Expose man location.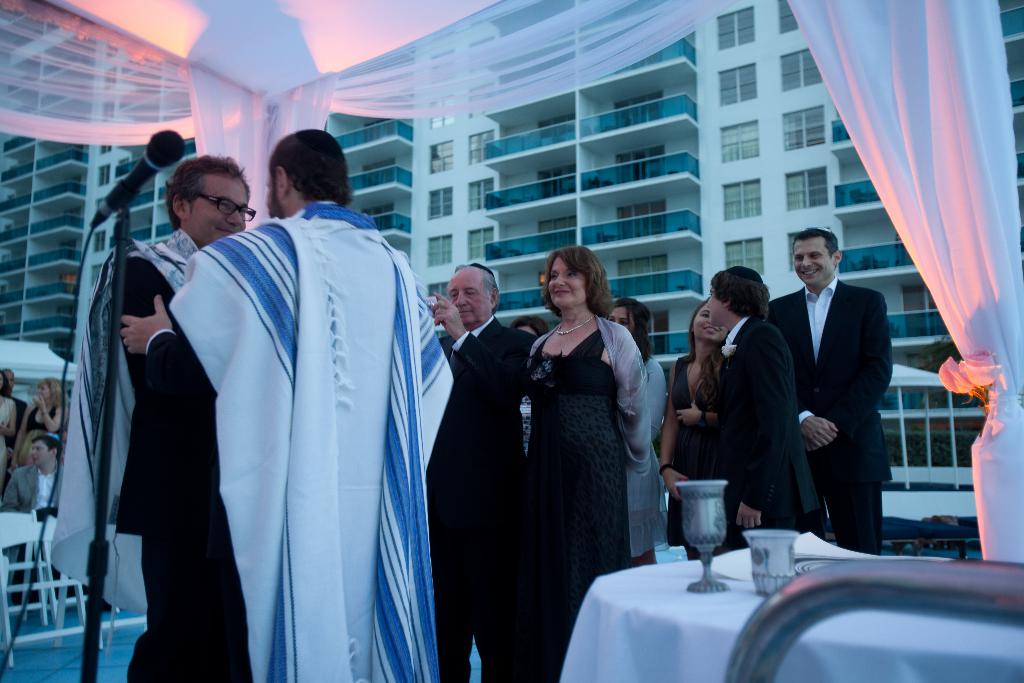
Exposed at box(116, 152, 255, 682).
